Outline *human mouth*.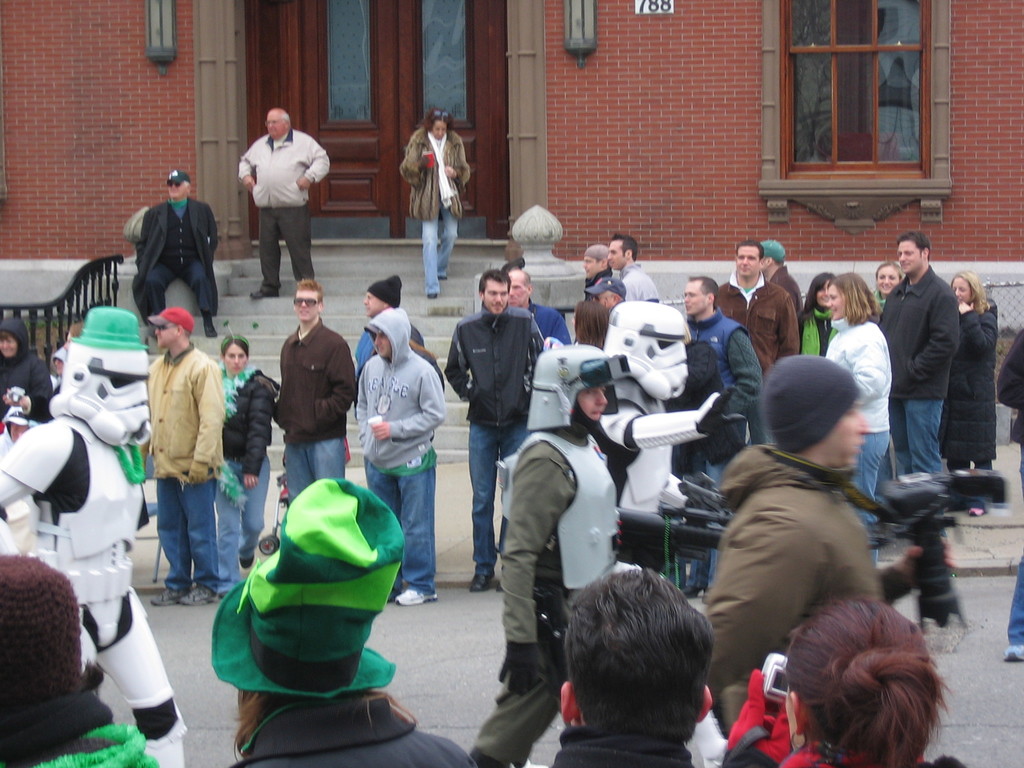
Outline: bbox(490, 303, 501, 310).
